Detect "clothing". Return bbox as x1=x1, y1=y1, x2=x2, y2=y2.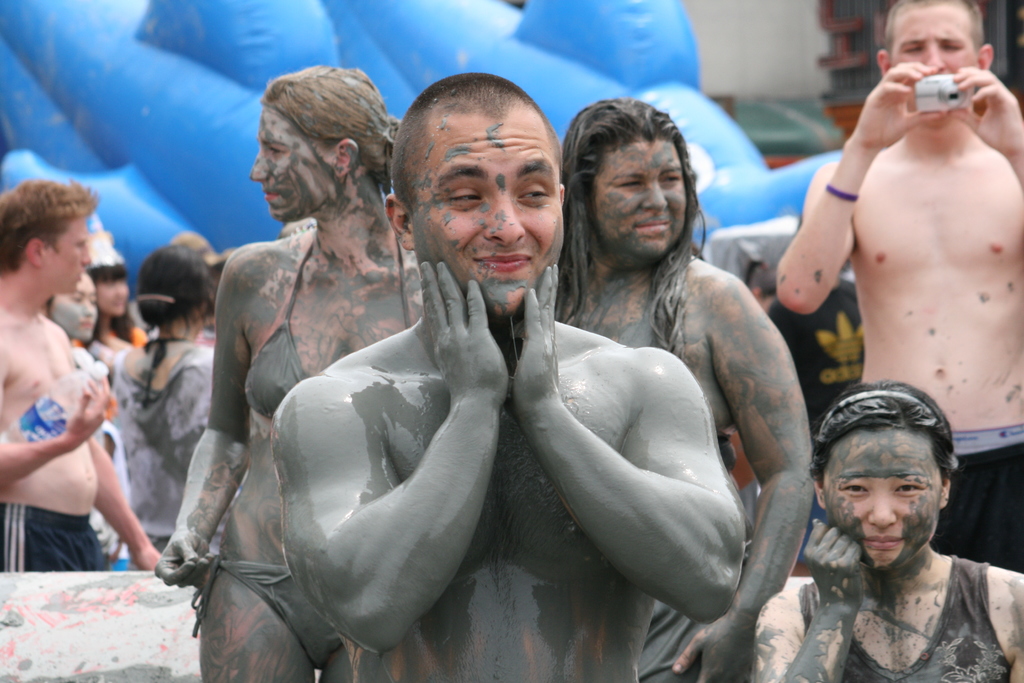
x1=0, y1=499, x2=110, y2=570.
